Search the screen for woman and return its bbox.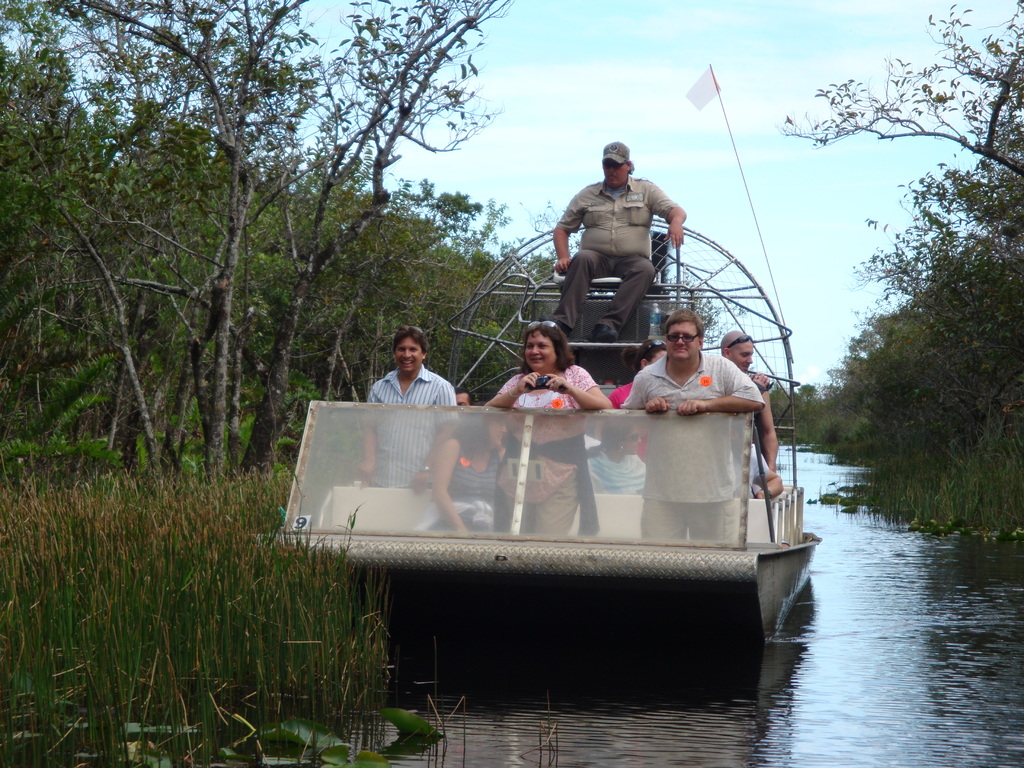
Found: [484,318,609,536].
